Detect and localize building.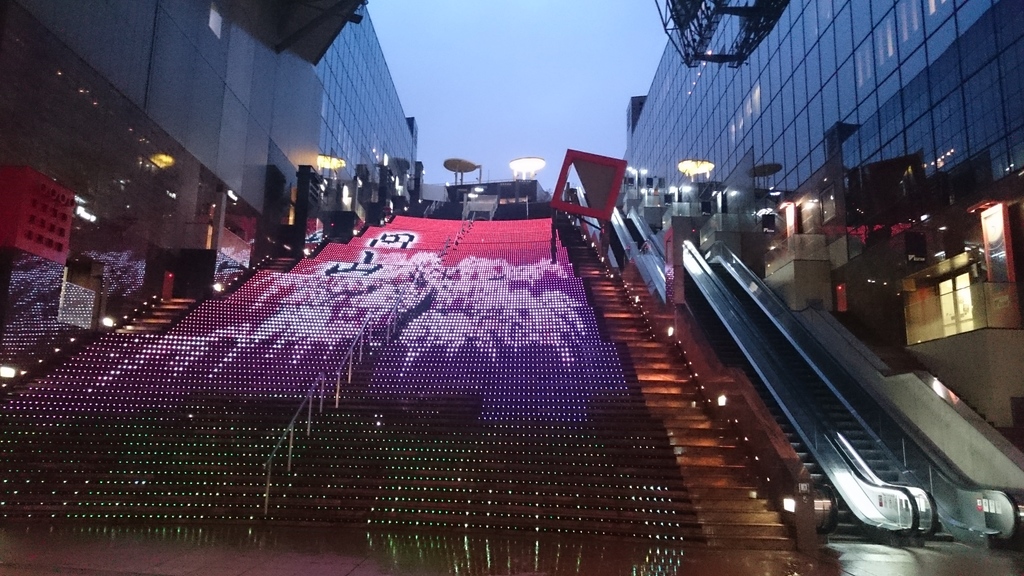
Localized at x1=628 y1=0 x2=1023 y2=440.
